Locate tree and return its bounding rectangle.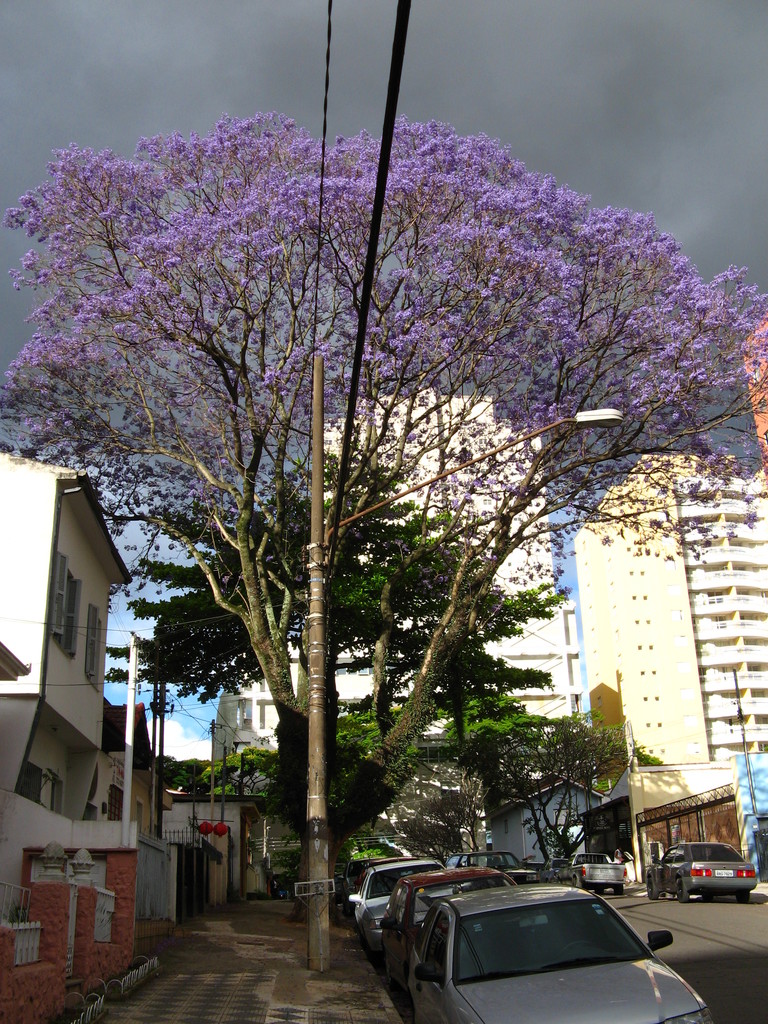
191:722:278:820.
